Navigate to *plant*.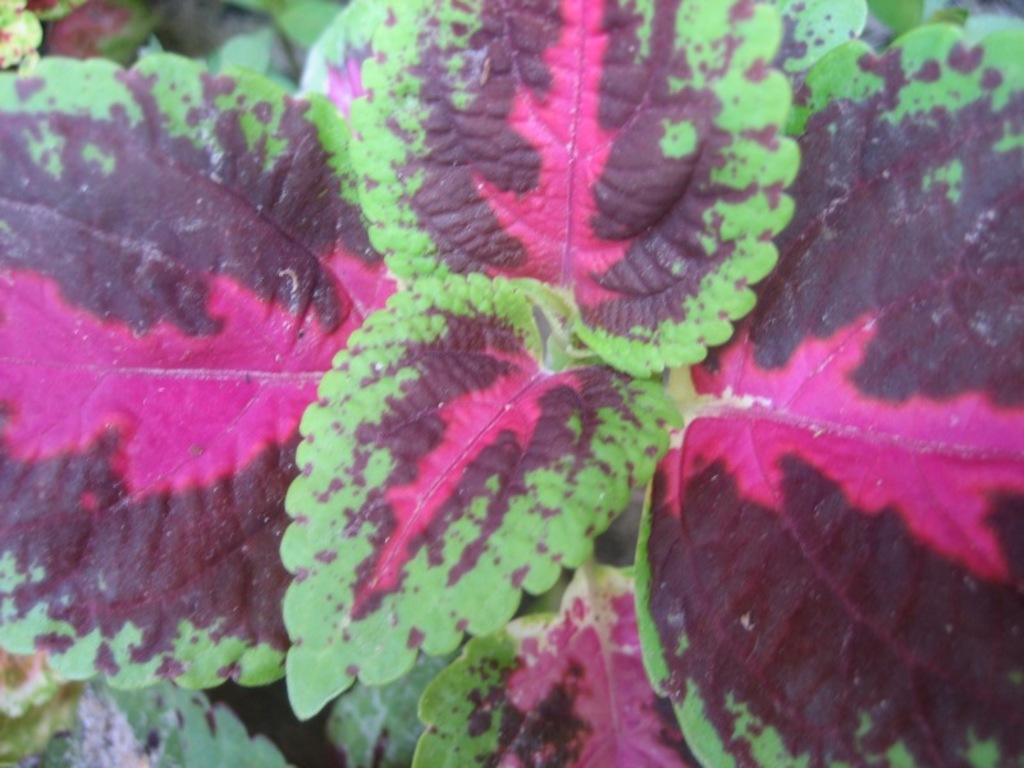
Navigation target: region(110, 0, 978, 767).
